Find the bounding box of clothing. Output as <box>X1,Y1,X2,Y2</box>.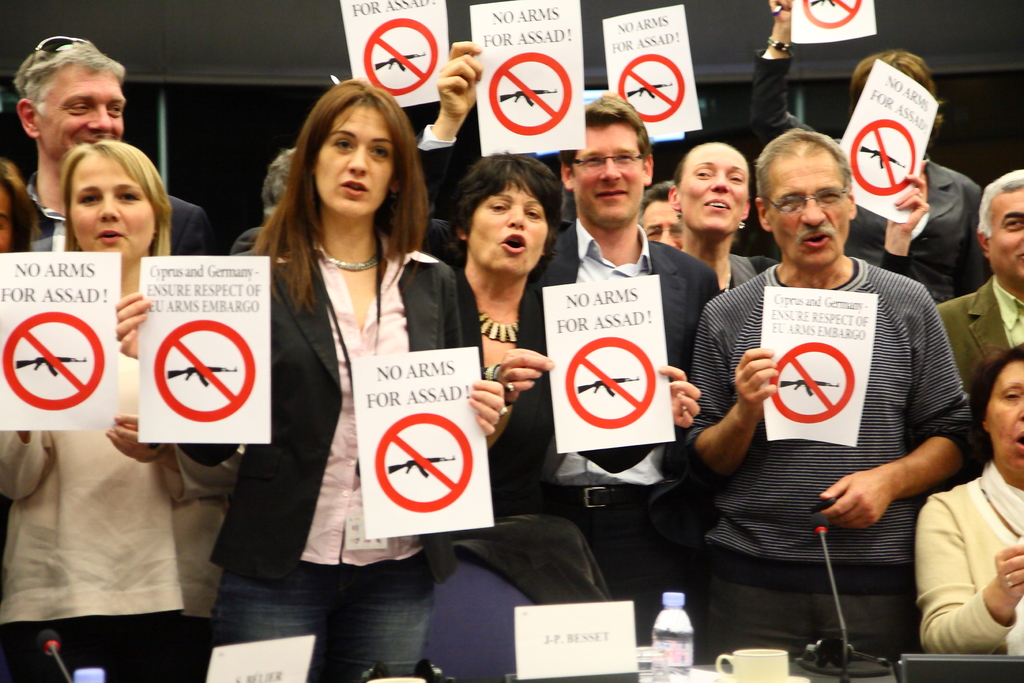
<box>834,149,986,315</box>.
